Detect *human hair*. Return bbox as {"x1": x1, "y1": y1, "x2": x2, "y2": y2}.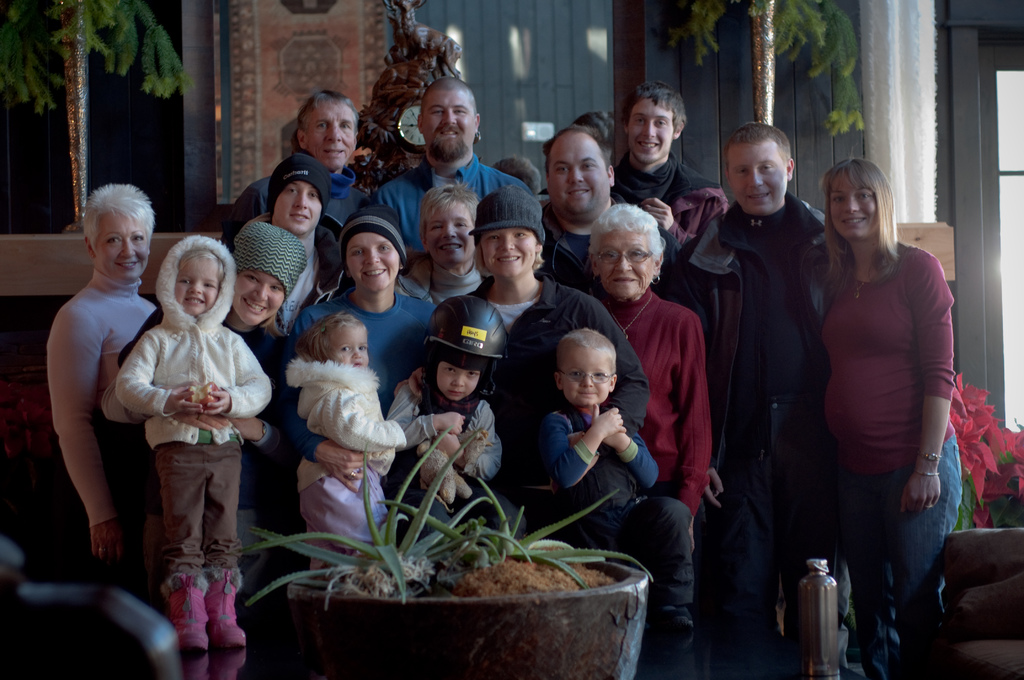
{"x1": 726, "y1": 122, "x2": 792, "y2": 173}.
